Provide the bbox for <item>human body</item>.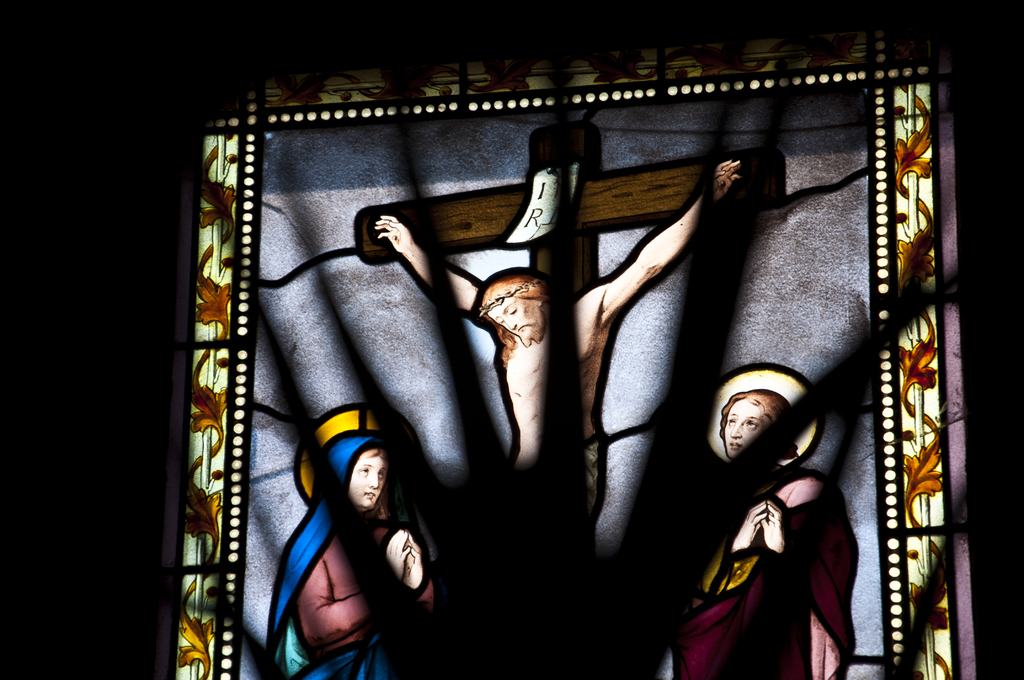
(x1=271, y1=404, x2=445, y2=679).
